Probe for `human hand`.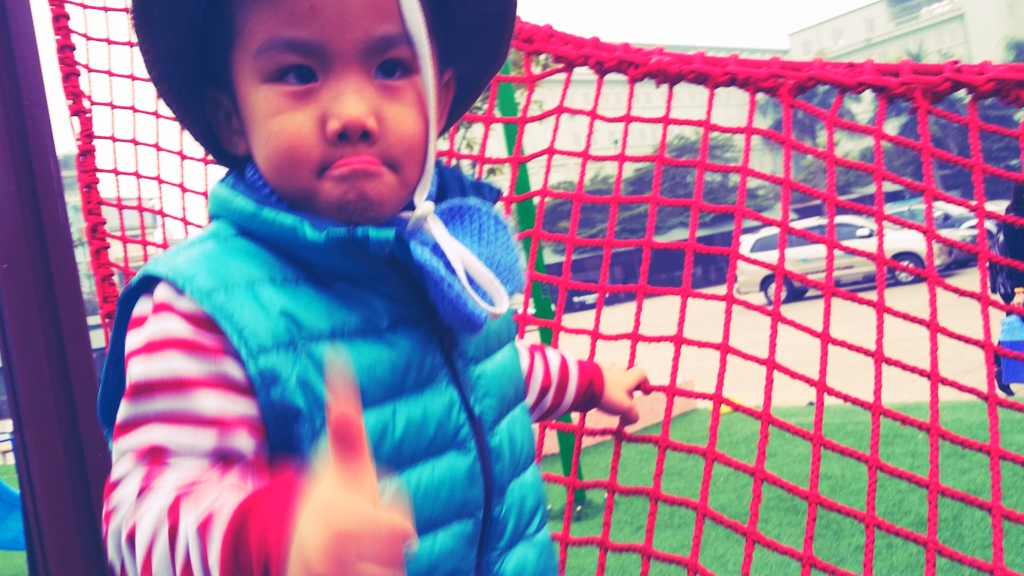
Probe result: (1012, 292, 1023, 310).
